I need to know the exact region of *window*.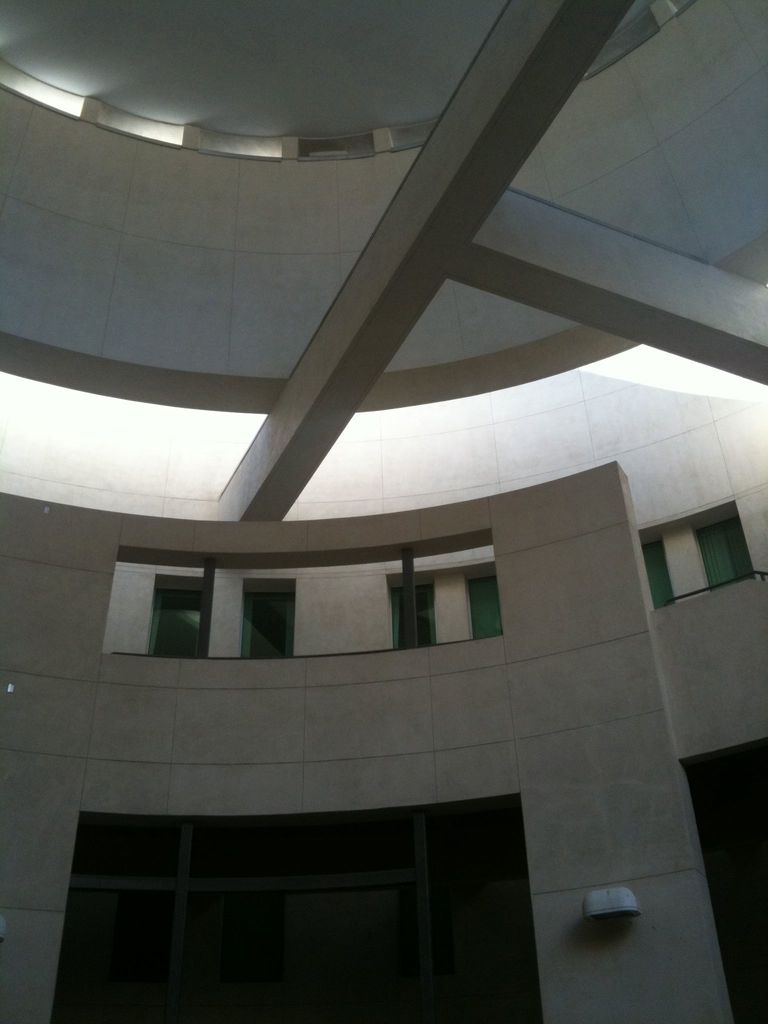
Region: left=125, top=559, right=210, bottom=663.
